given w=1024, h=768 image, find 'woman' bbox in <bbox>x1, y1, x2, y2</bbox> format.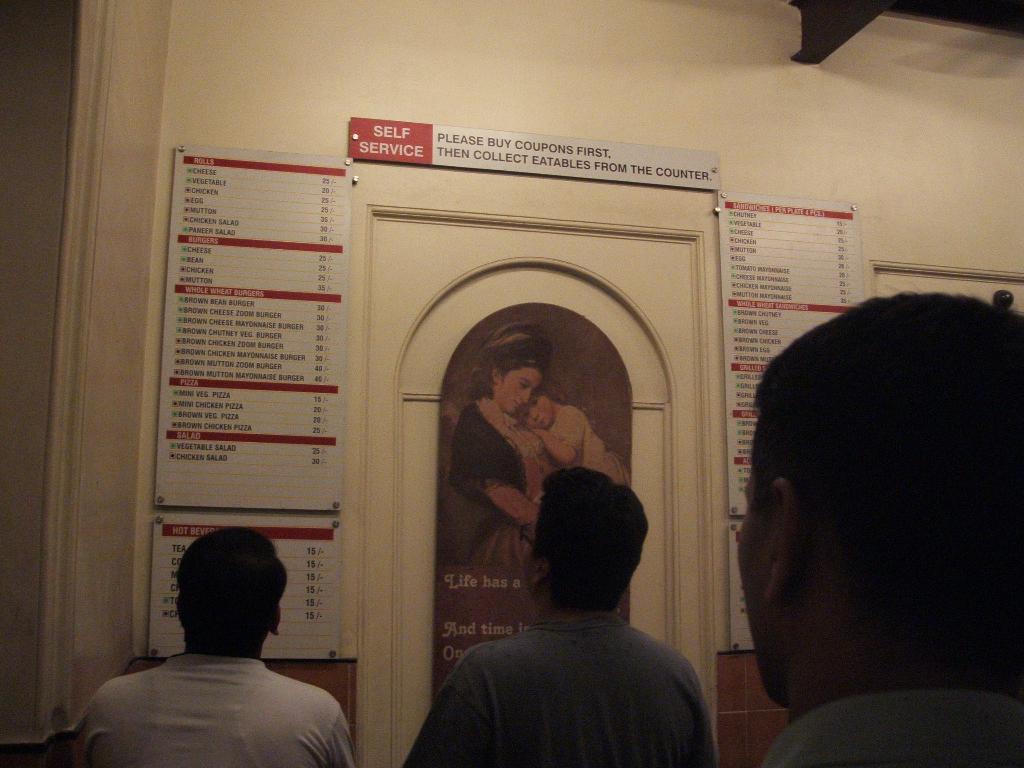
<bbox>451, 323, 552, 564</bbox>.
